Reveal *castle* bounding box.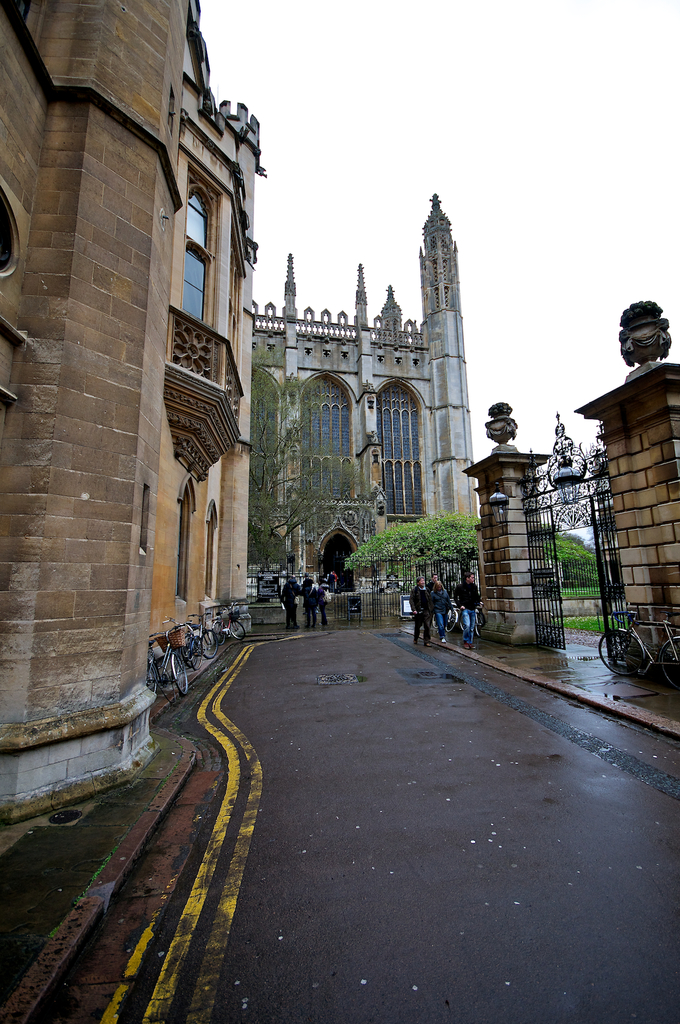
Revealed: bbox(0, 0, 262, 820).
